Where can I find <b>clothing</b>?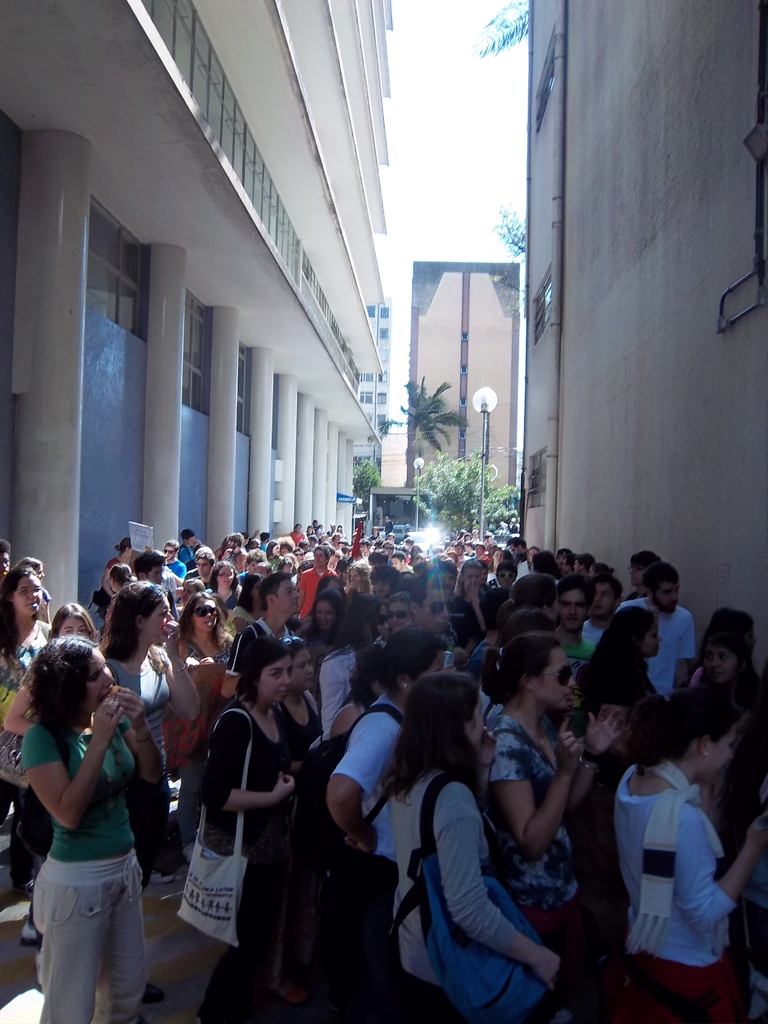
You can find it at bbox=(616, 758, 751, 1023).
